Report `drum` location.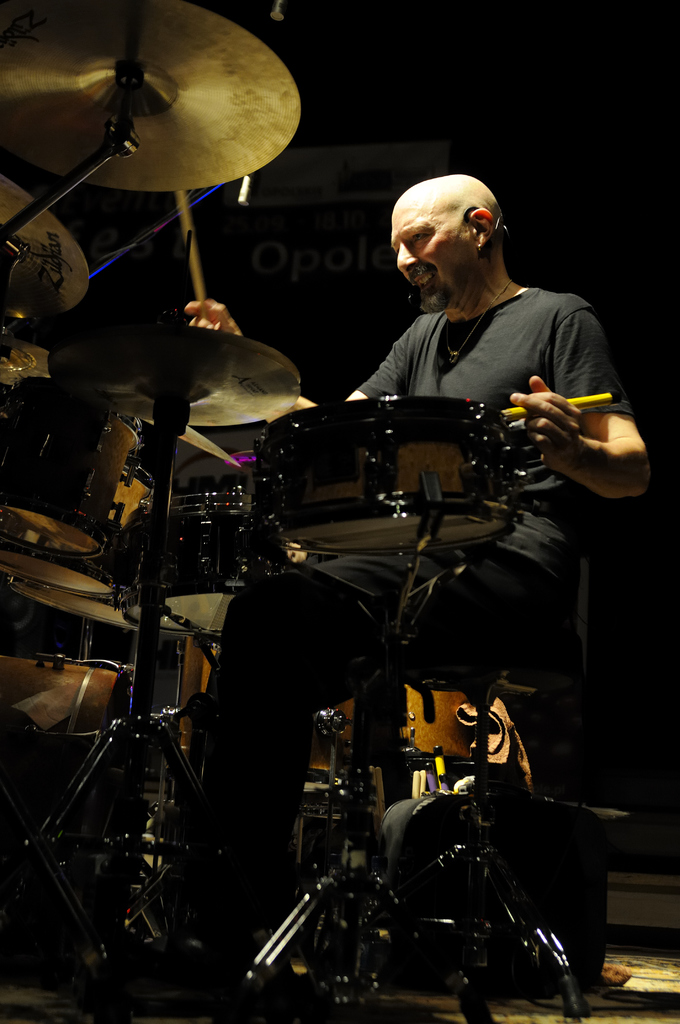
Report: <box>173,637,222,772</box>.
